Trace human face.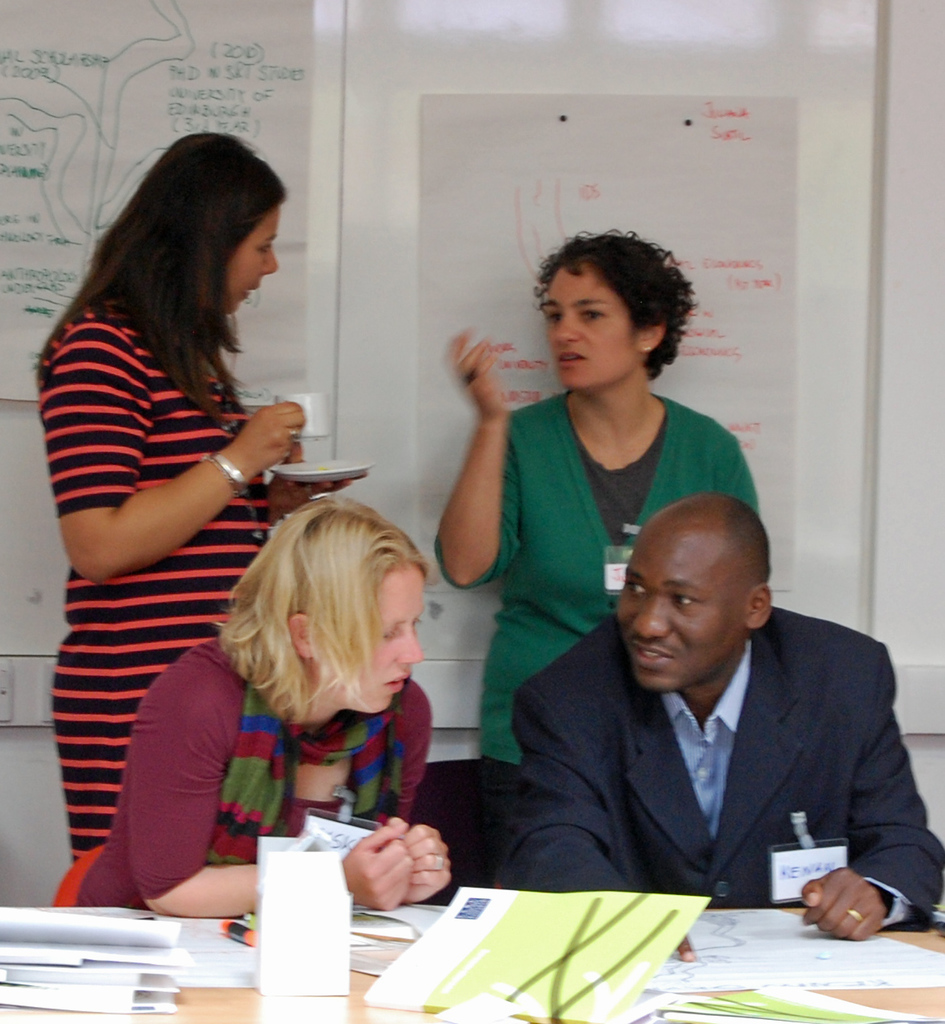
Traced to {"left": 542, "top": 254, "right": 635, "bottom": 388}.
